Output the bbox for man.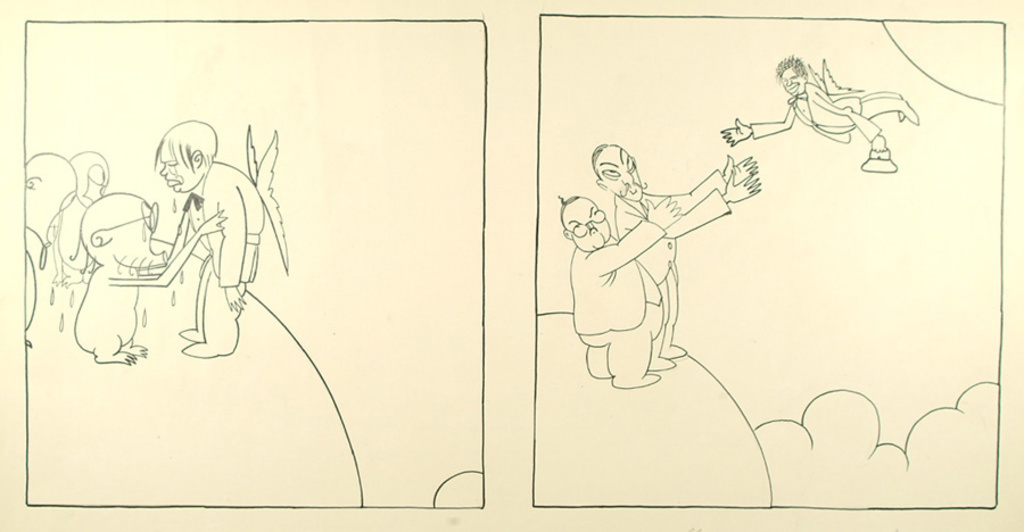
x1=722 y1=57 x2=919 y2=168.
